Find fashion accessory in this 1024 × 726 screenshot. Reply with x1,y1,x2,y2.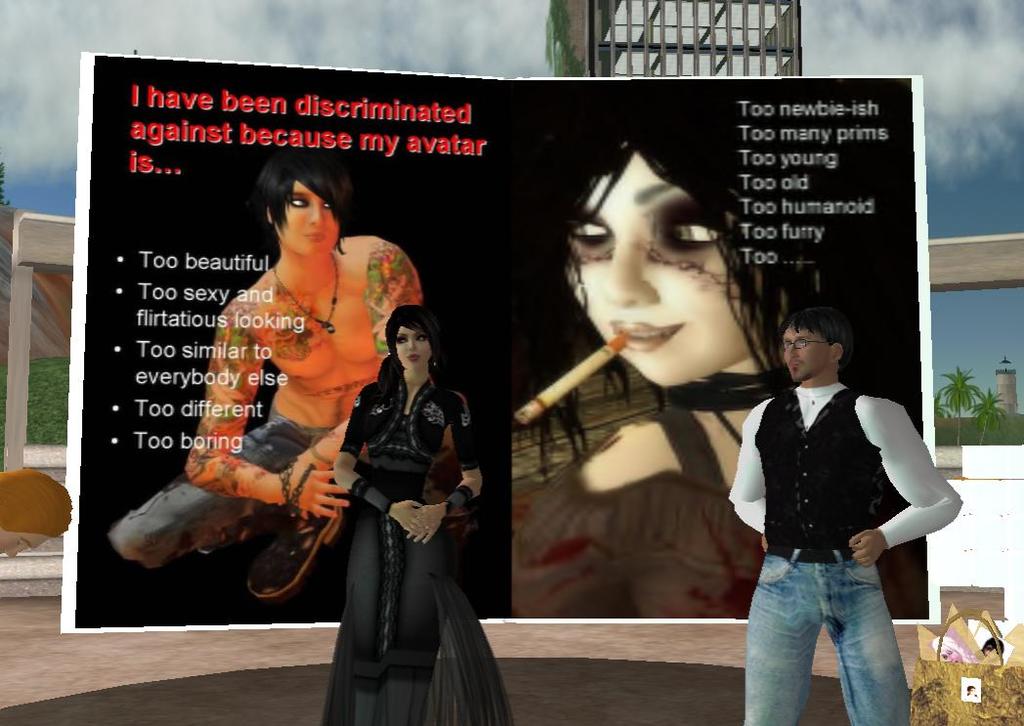
272,251,340,334.
